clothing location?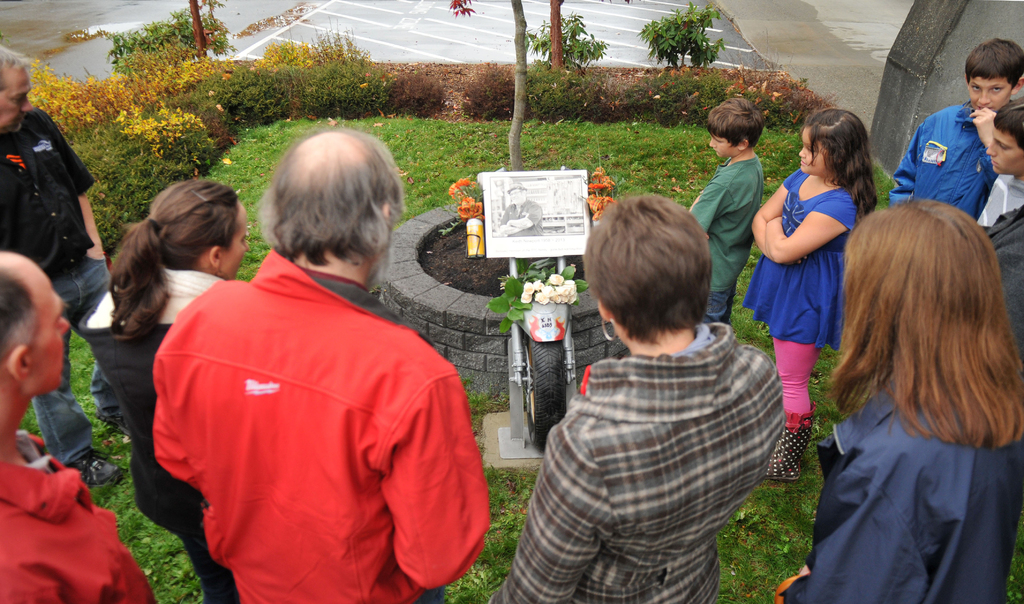
region(882, 110, 1023, 248)
